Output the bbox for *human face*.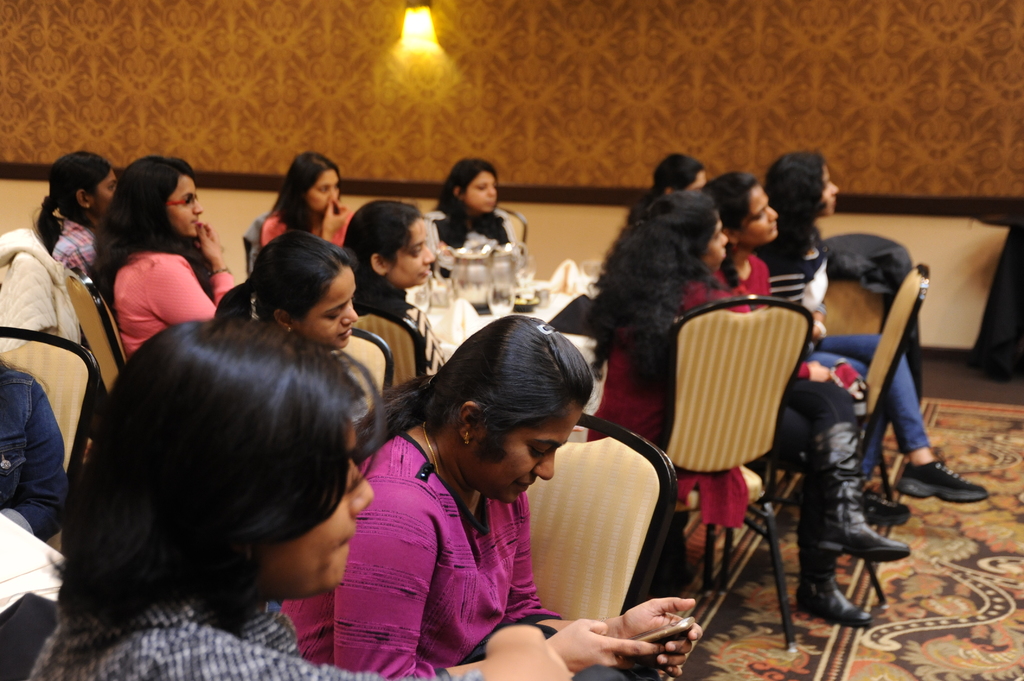
736:190:781:236.
